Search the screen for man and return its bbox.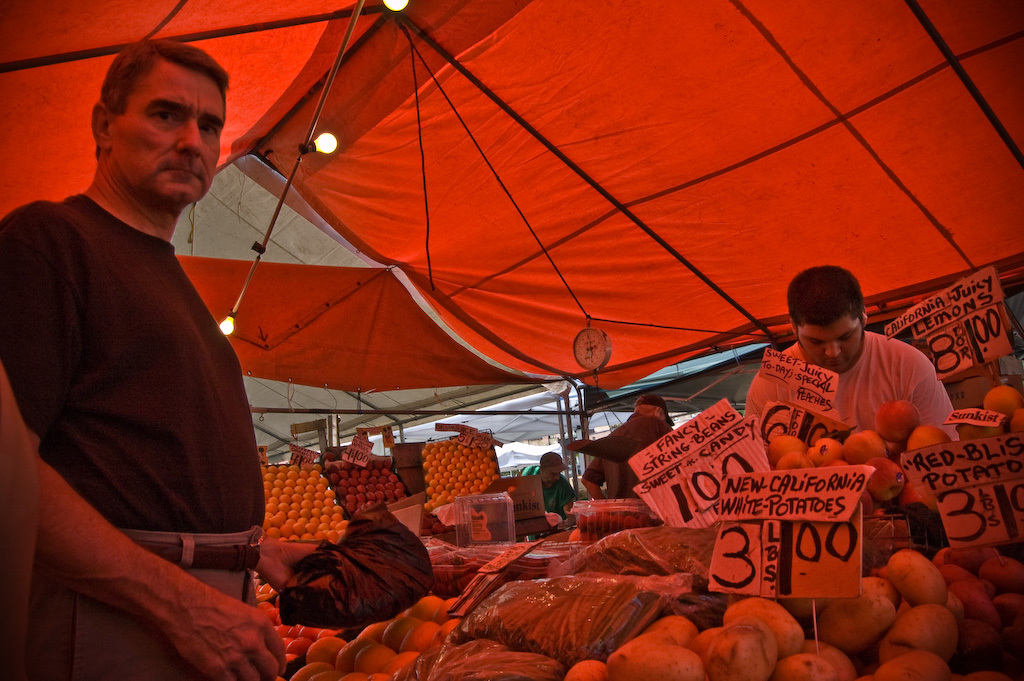
Found: l=524, t=445, r=585, b=520.
